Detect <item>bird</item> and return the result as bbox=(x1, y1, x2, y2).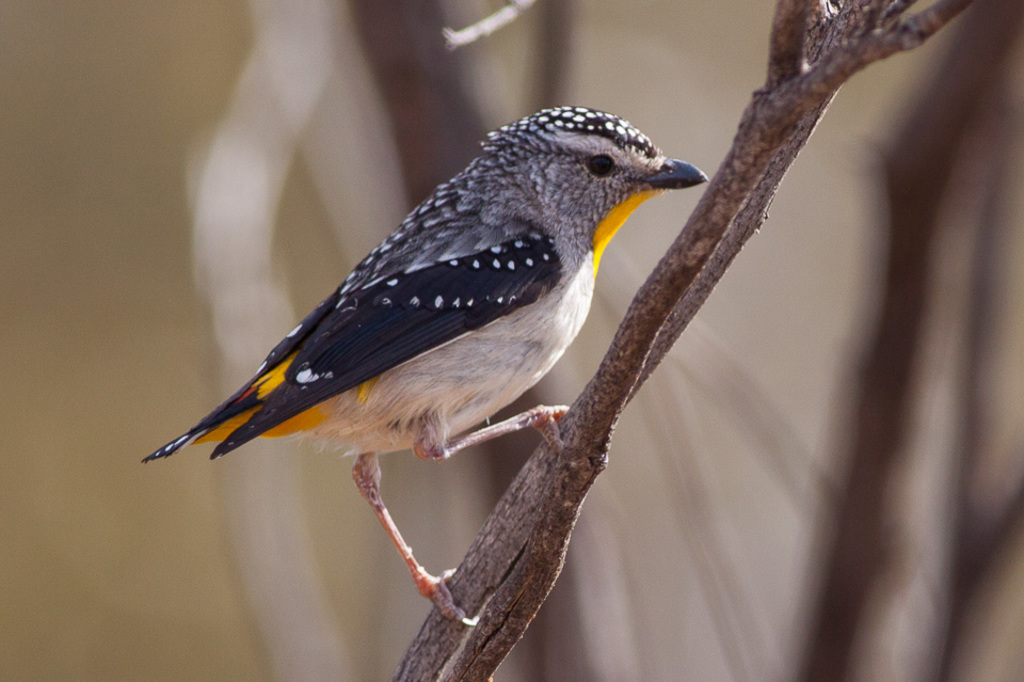
bbox=(132, 98, 711, 543).
